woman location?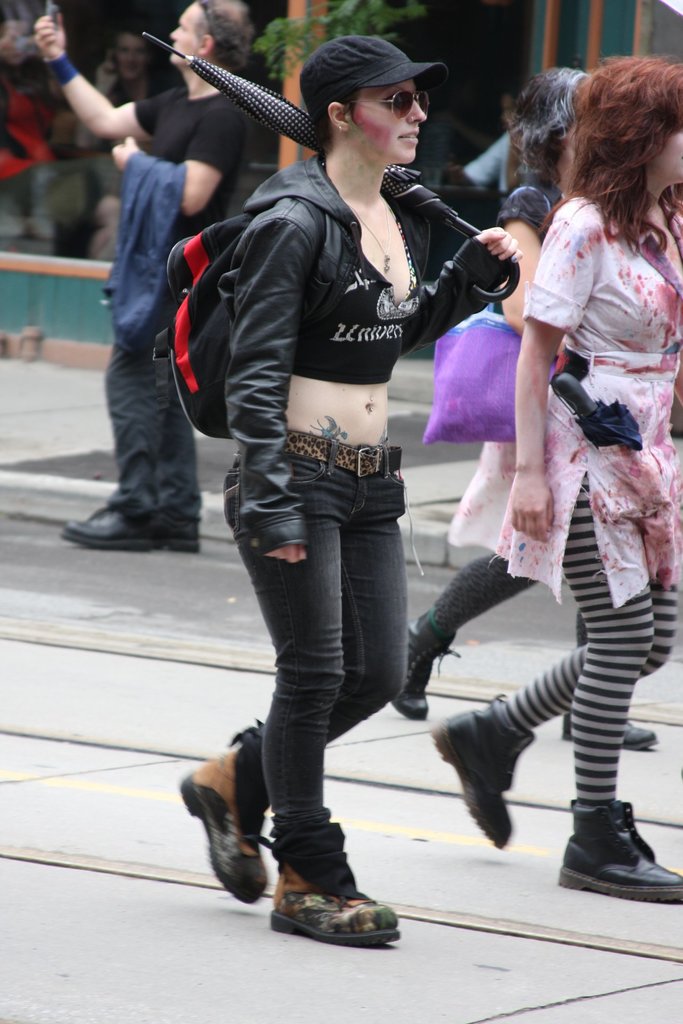
region(186, 0, 559, 928)
